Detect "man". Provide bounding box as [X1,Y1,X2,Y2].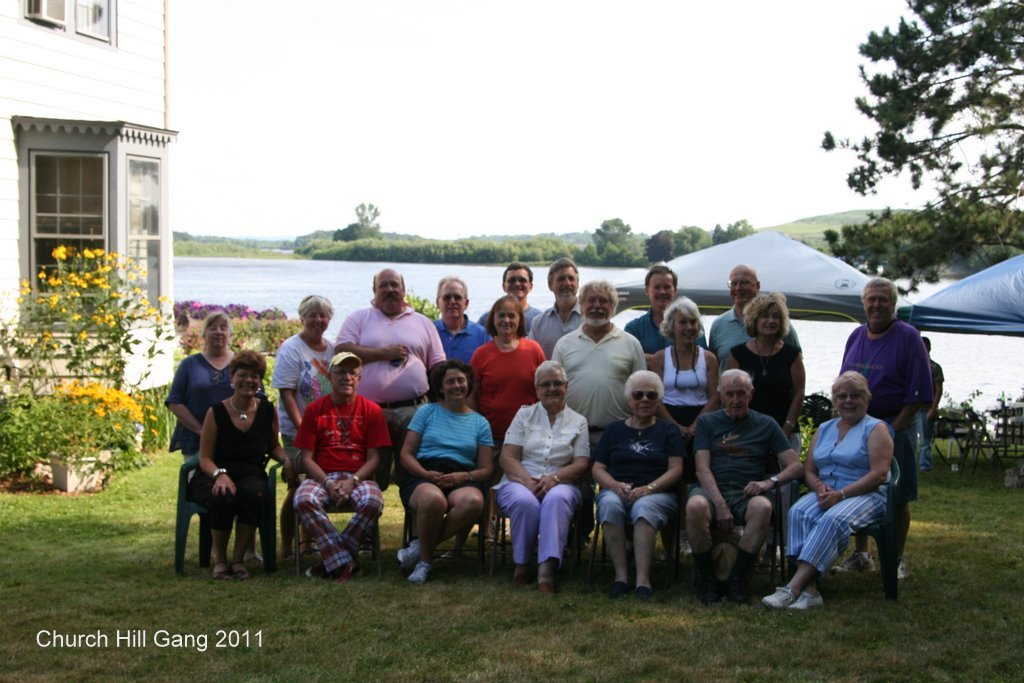
[292,351,393,581].
